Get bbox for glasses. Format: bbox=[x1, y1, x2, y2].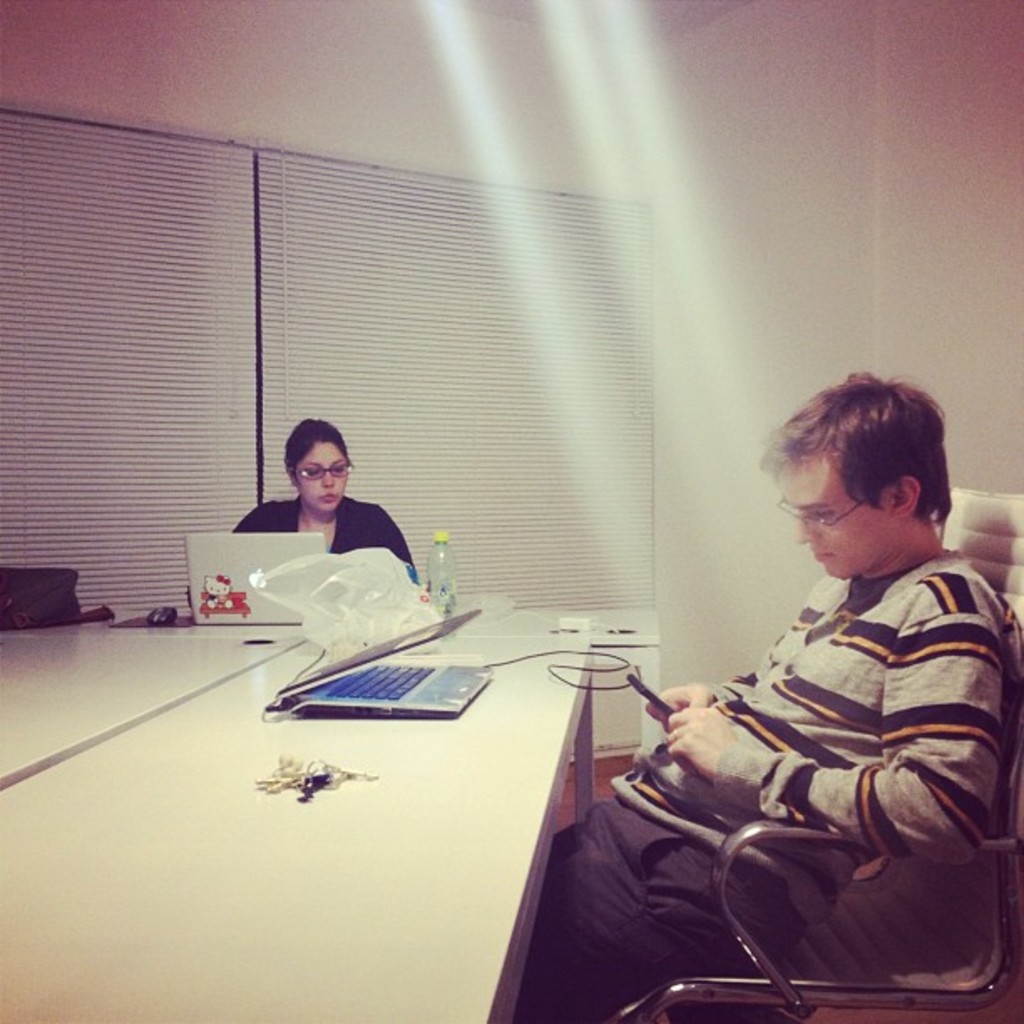
bbox=[293, 455, 358, 484].
